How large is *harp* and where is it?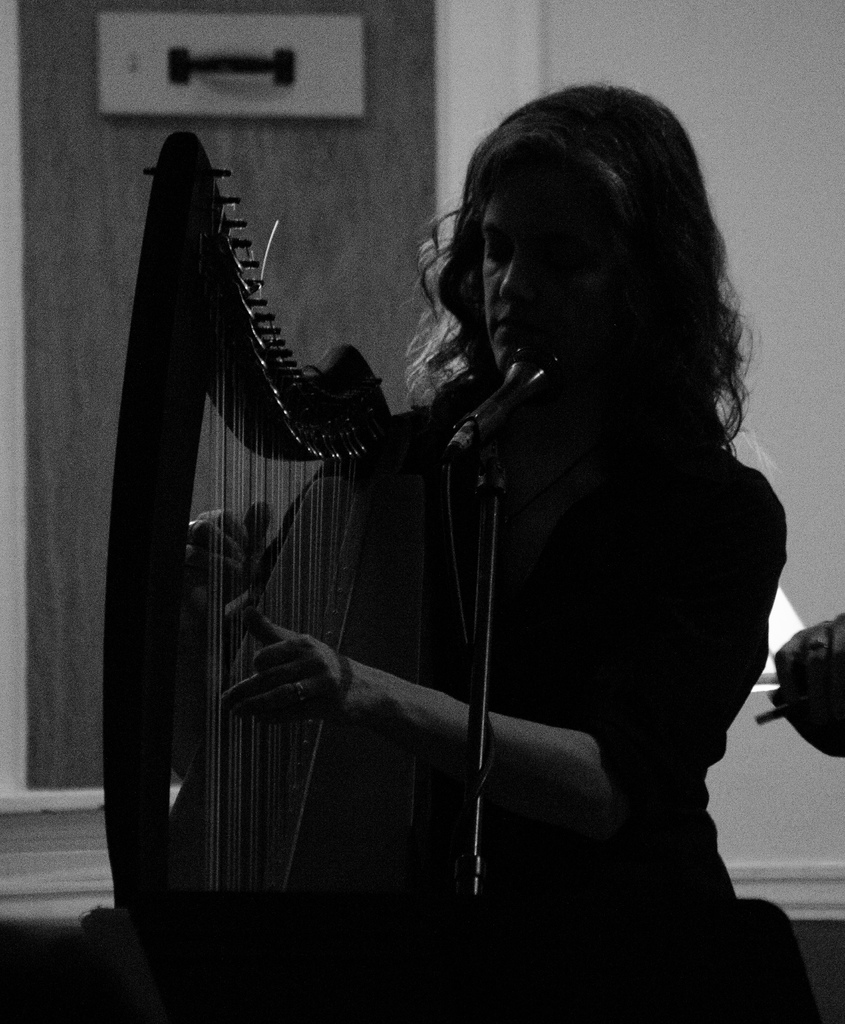
Bounding box: bbox(98, 134, 376, 923).
